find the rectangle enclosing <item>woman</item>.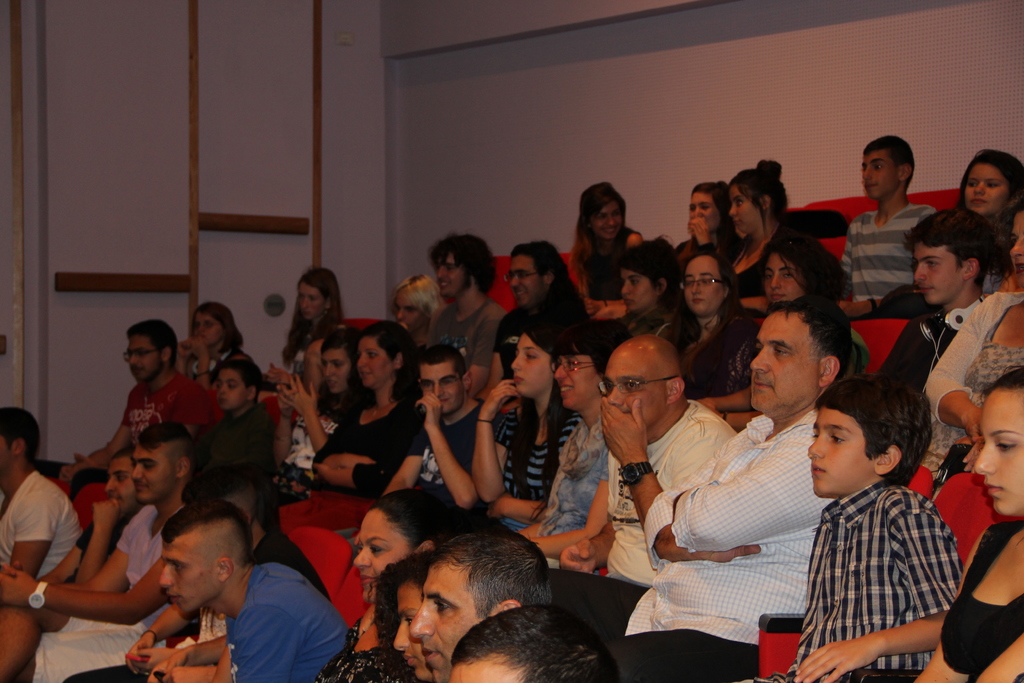
select_region(604, 233, 681, 334).
